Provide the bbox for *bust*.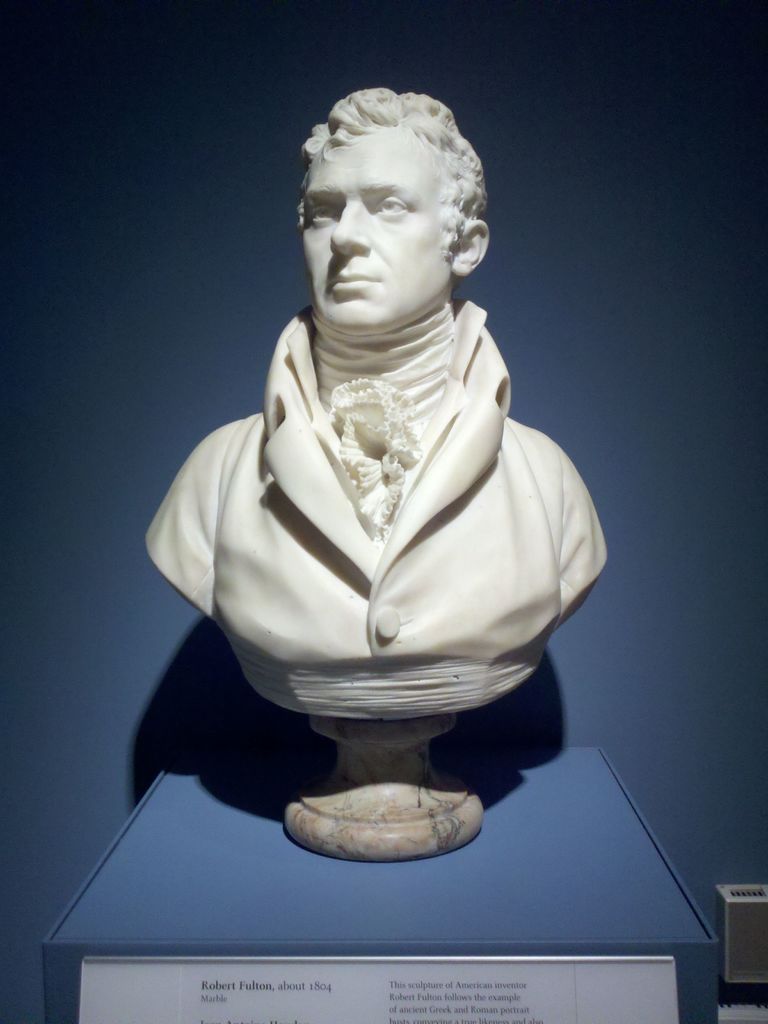
box(136, 83, 611, 729).
